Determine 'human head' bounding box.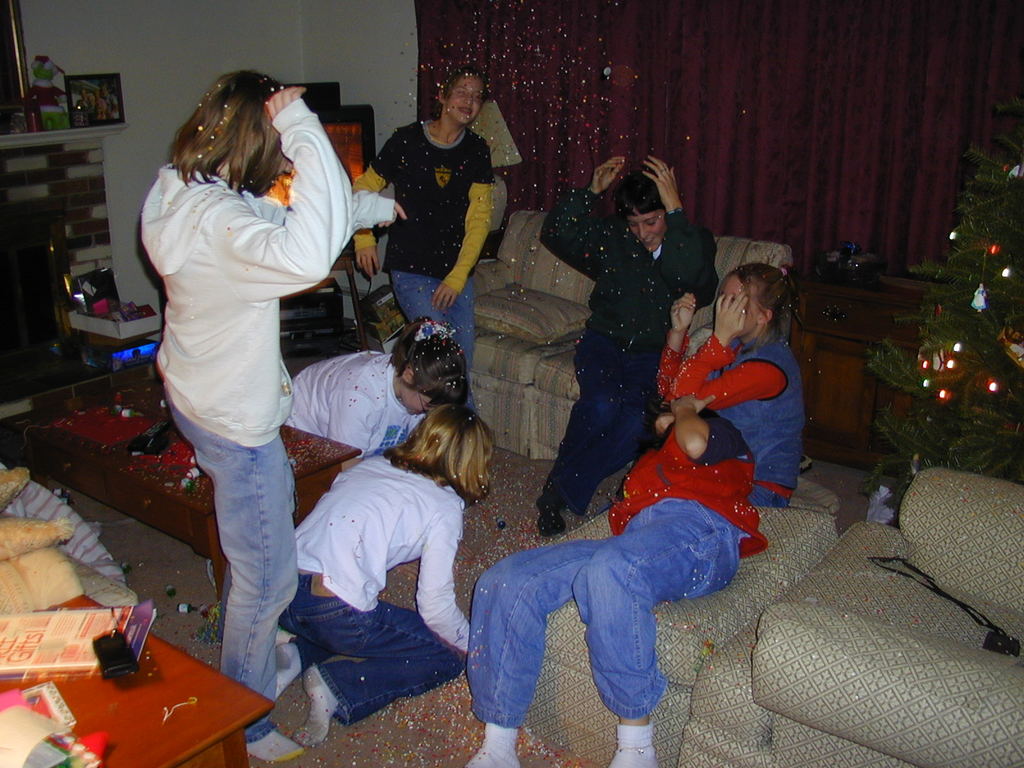
Determined: Rect(393, 317, 471, 415).
